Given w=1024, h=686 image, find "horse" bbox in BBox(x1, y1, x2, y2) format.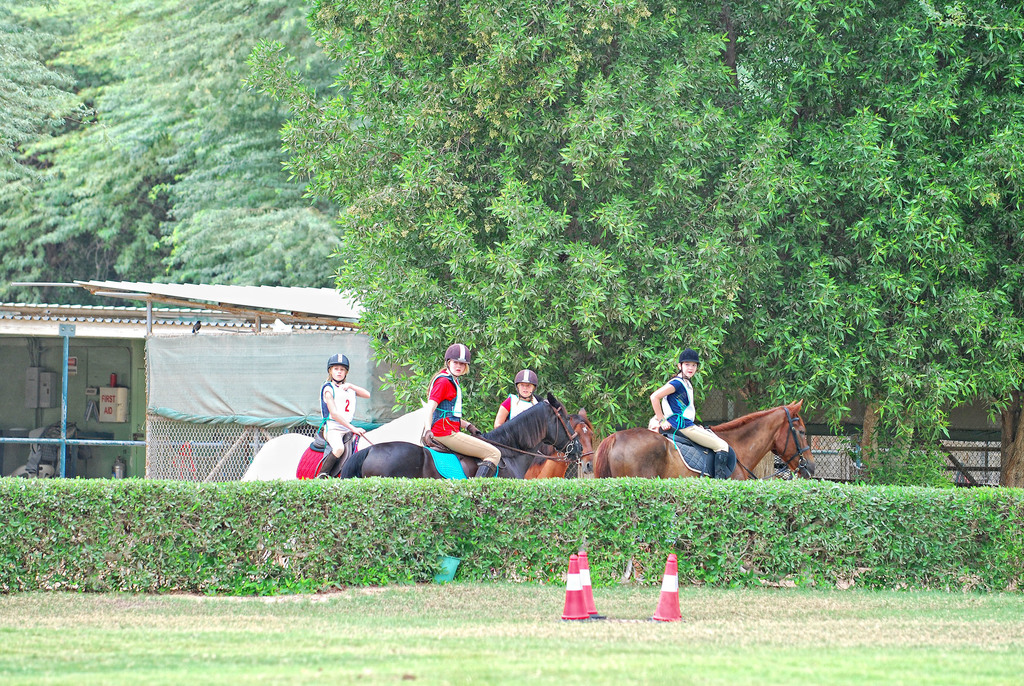
BBox(340, 389, 582, 480).
